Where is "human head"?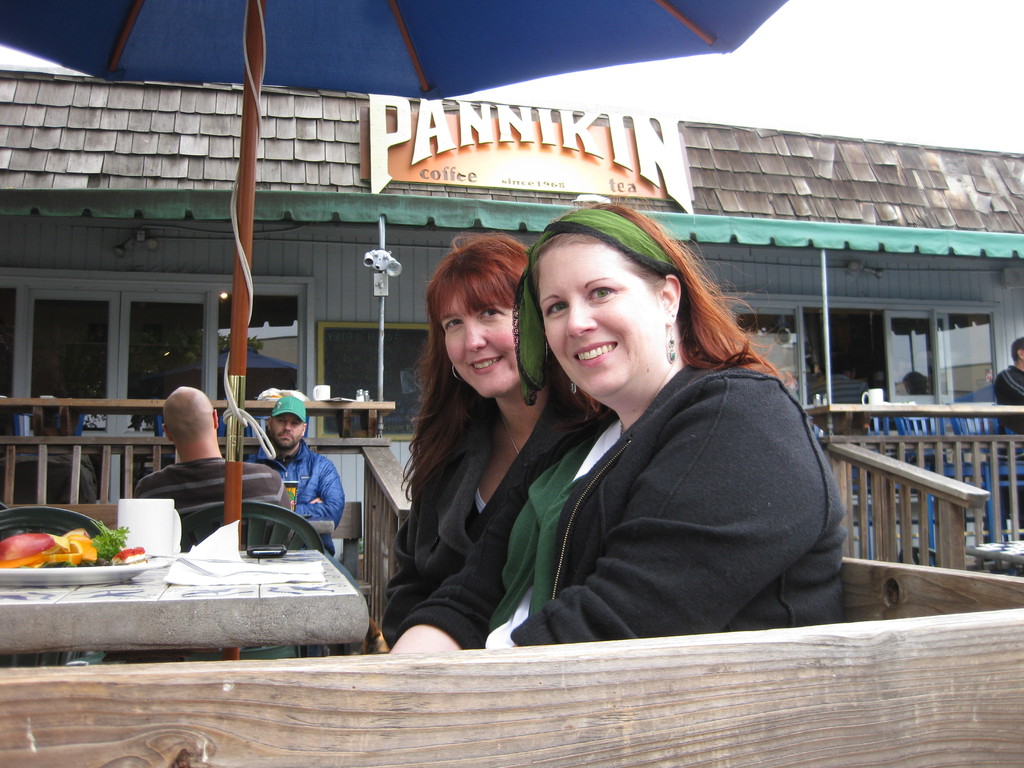
{"x1": 427, "y1": 237, "x2": 525, "y2": 402}.
